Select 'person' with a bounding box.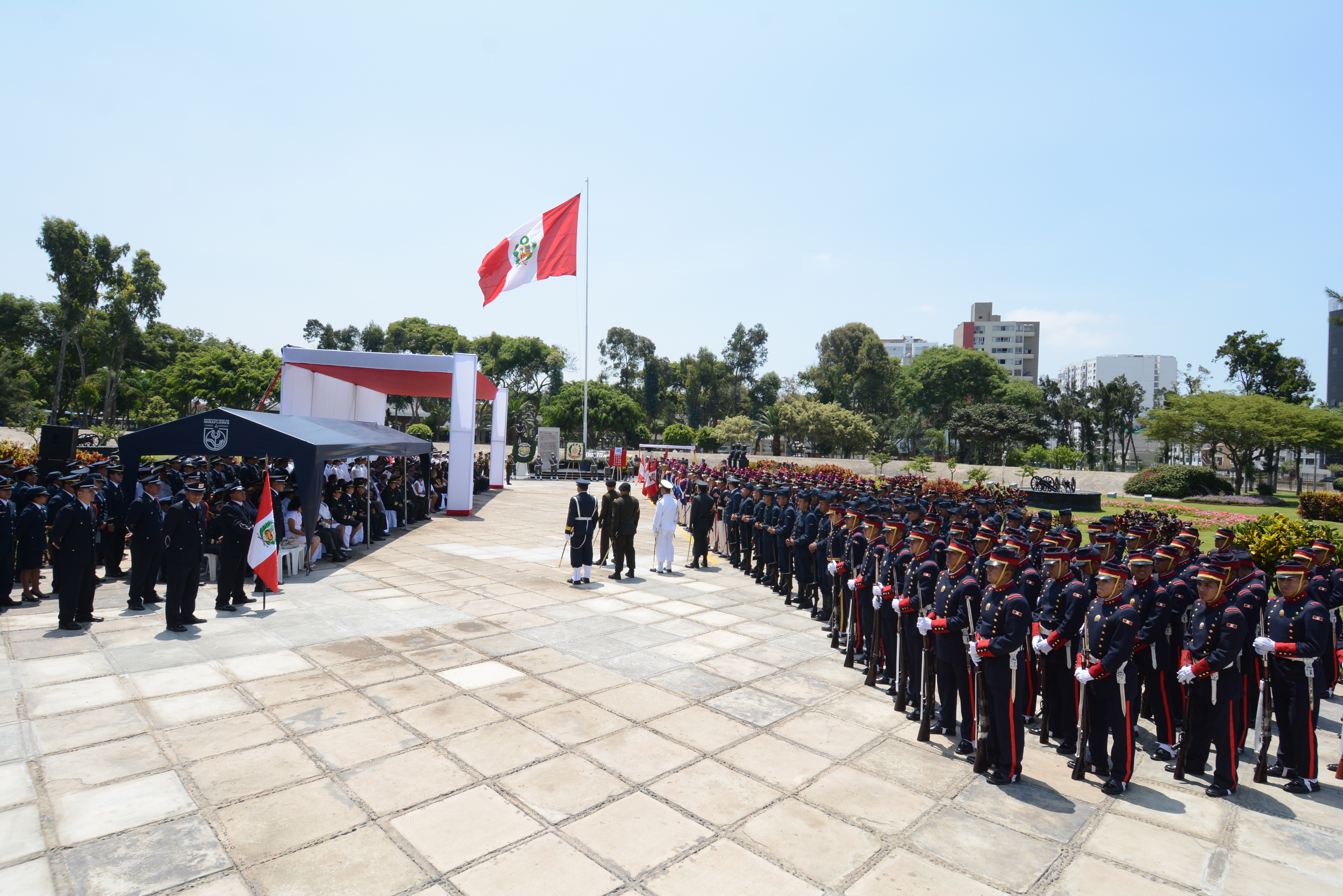
left=390, top=161, right=399, bottom=173.
